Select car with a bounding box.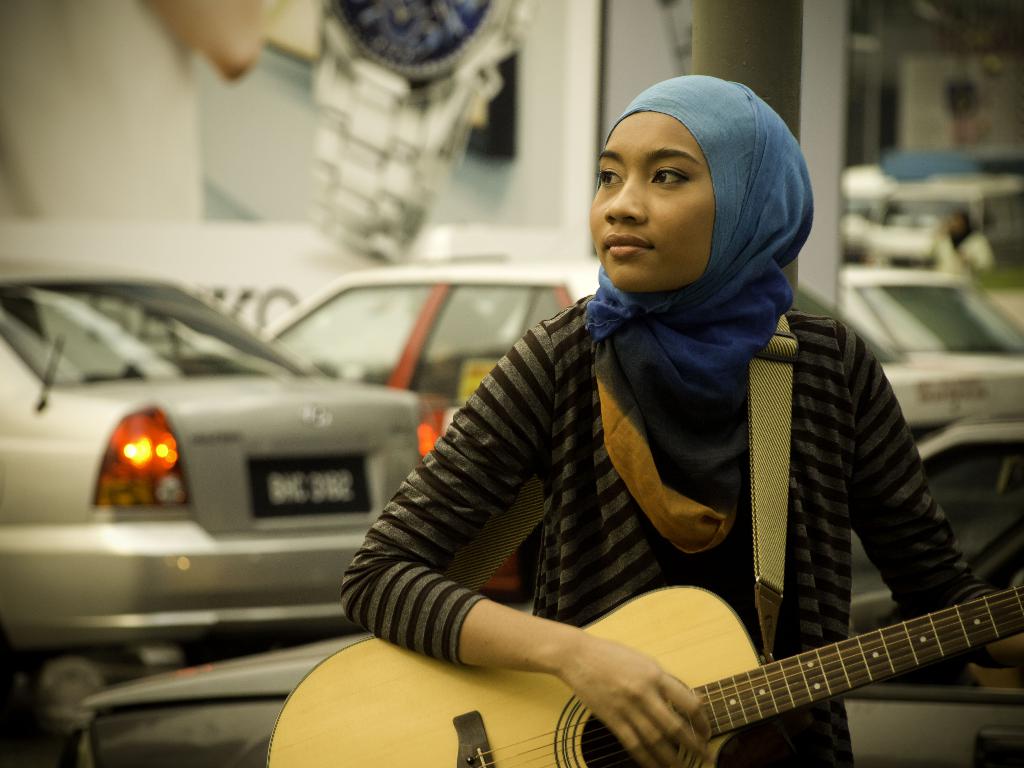
box=[80, 496, 1023, 767].
